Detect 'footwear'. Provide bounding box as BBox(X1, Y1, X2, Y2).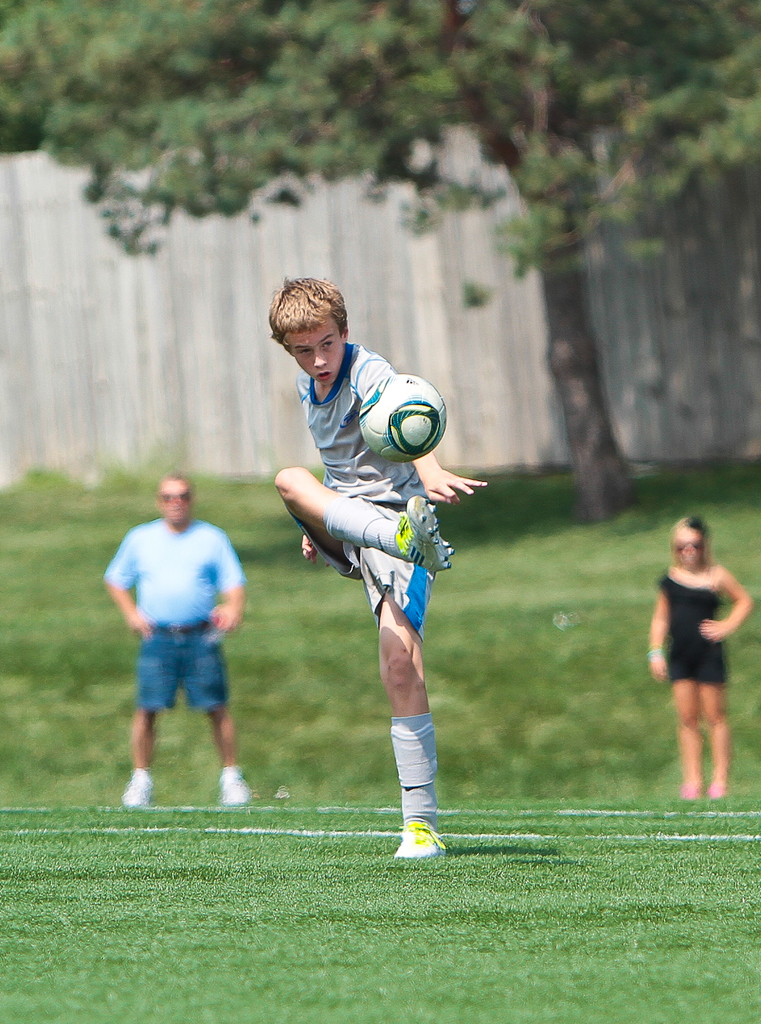
BBox(390, 494, 453, 574).
